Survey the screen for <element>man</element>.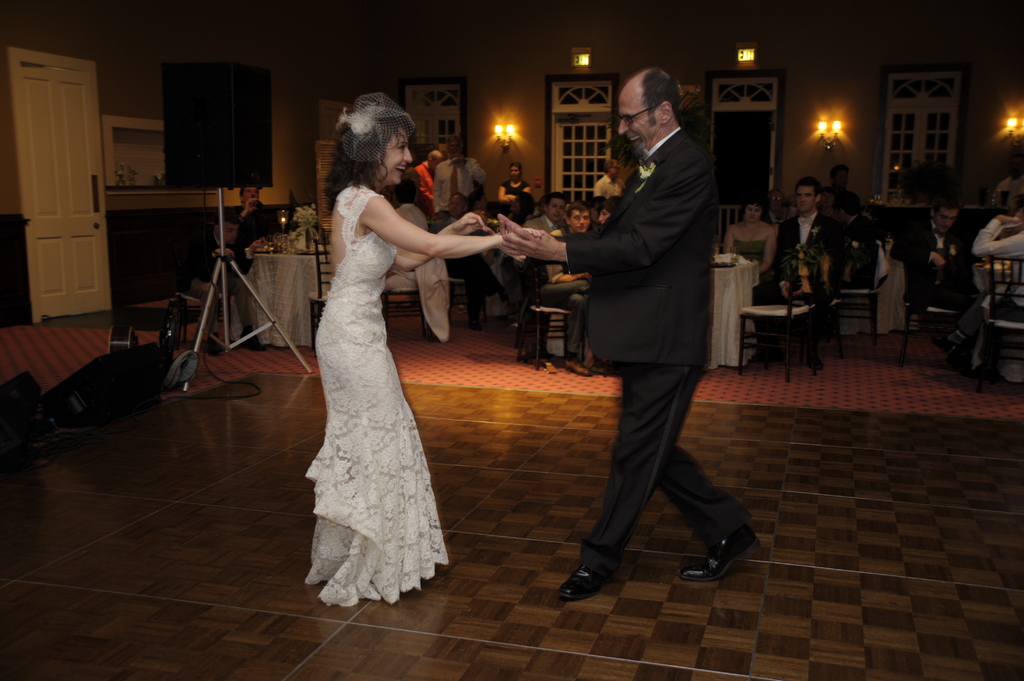
Survey found: 524 193 570 233.
